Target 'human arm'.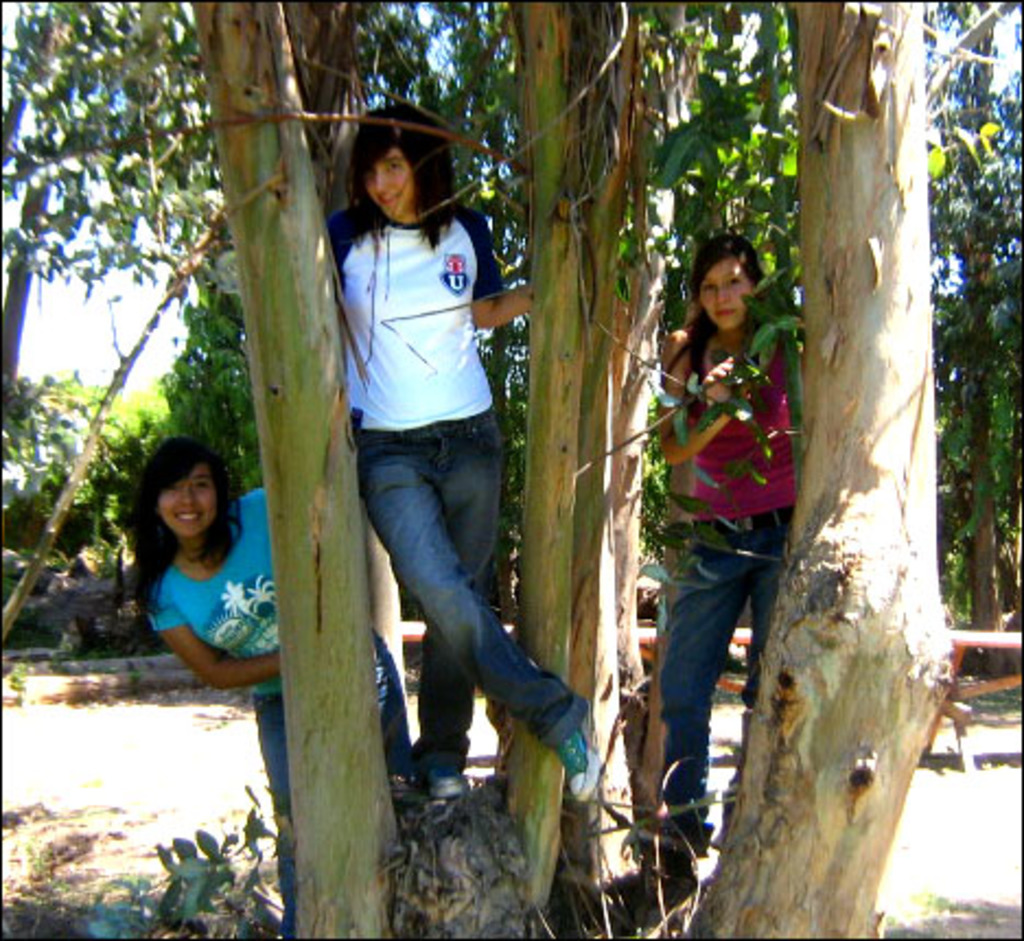
Target region: detection(470, 212, 530, 333).
